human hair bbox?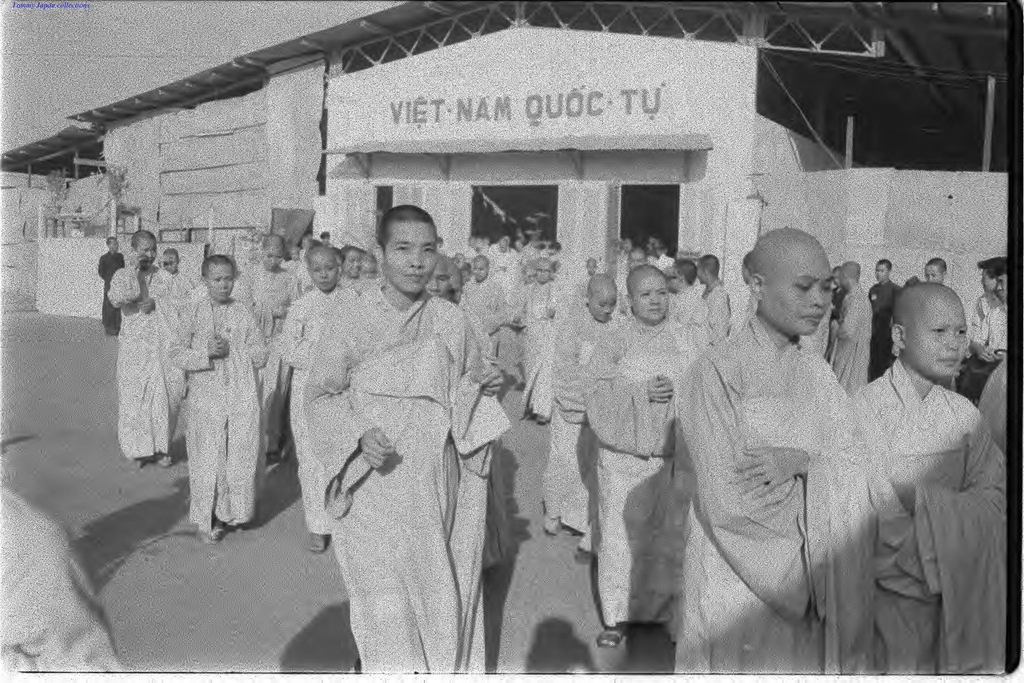
(x1=988, y1=257, x2=1009, y2=279)
